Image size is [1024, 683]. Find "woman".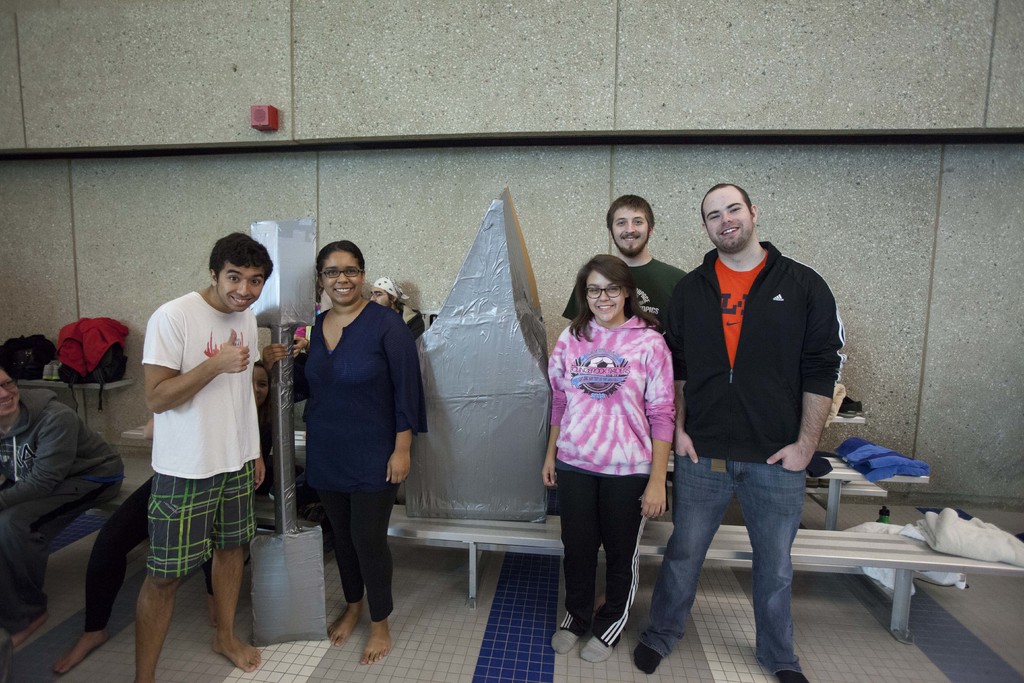
<region>543, 236, 682, 667</region>.
